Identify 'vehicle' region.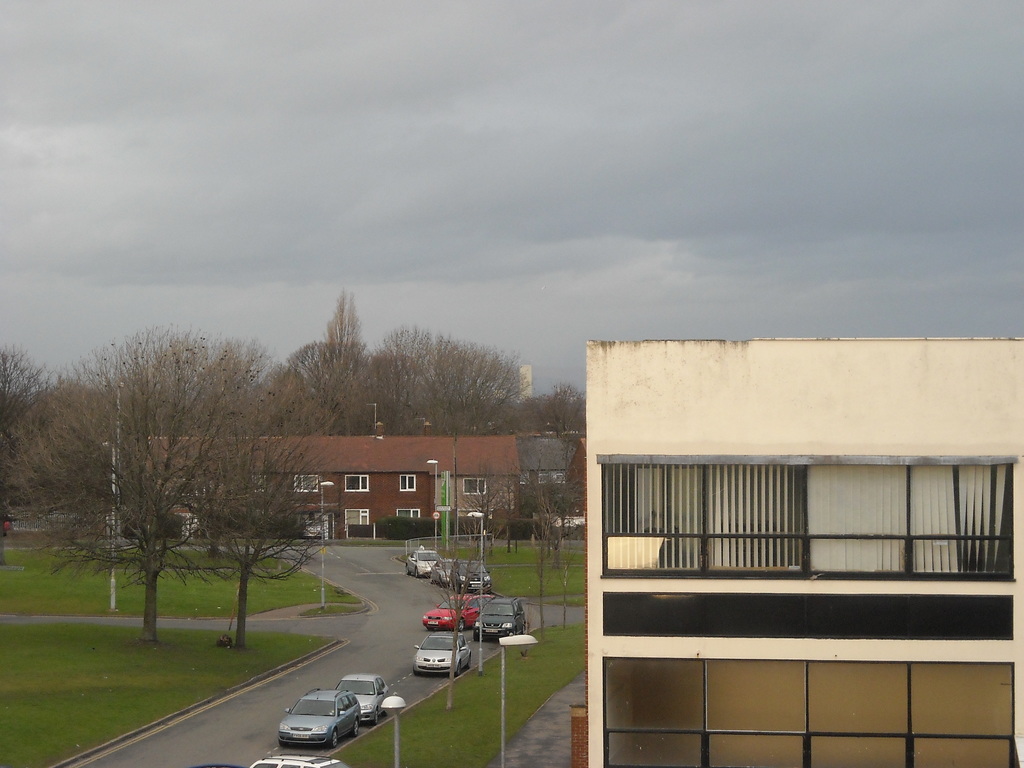
Region: rect(276, 685, 362, 748).
